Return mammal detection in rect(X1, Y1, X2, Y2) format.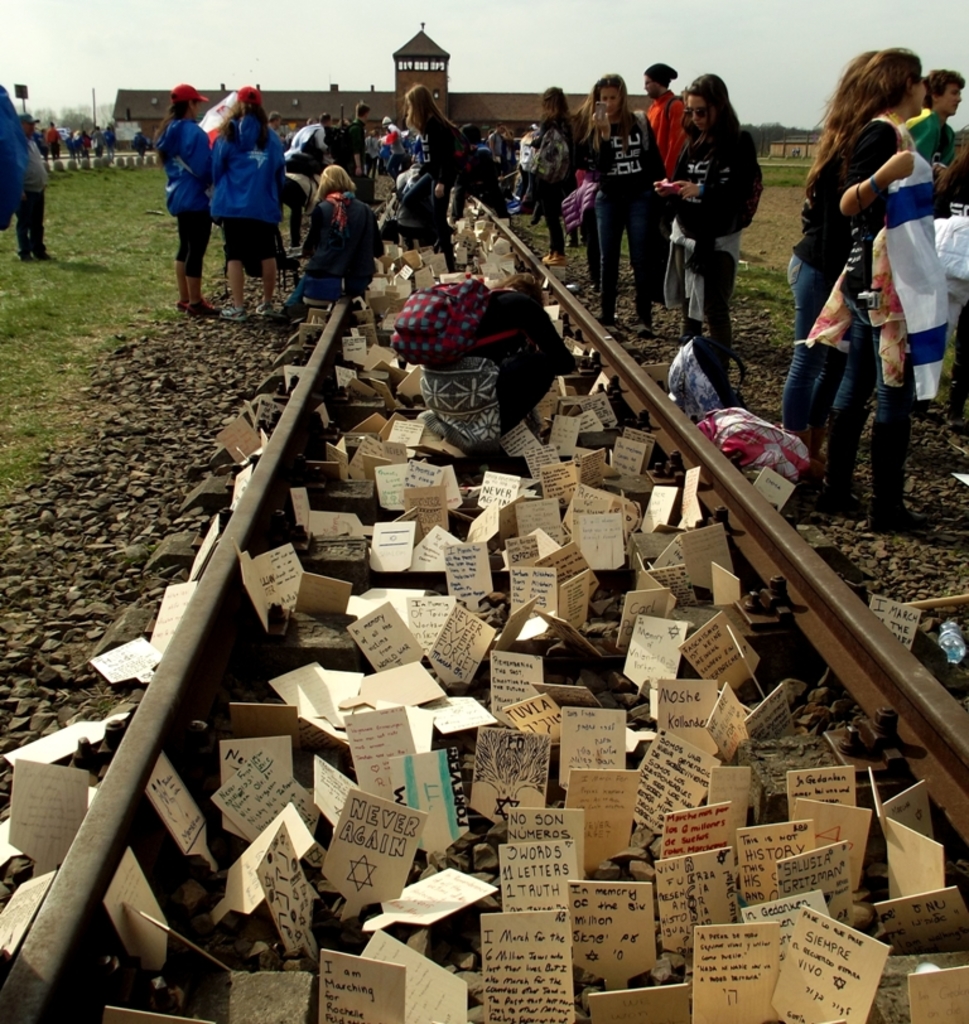
rect(807, 42, 948, 520).
